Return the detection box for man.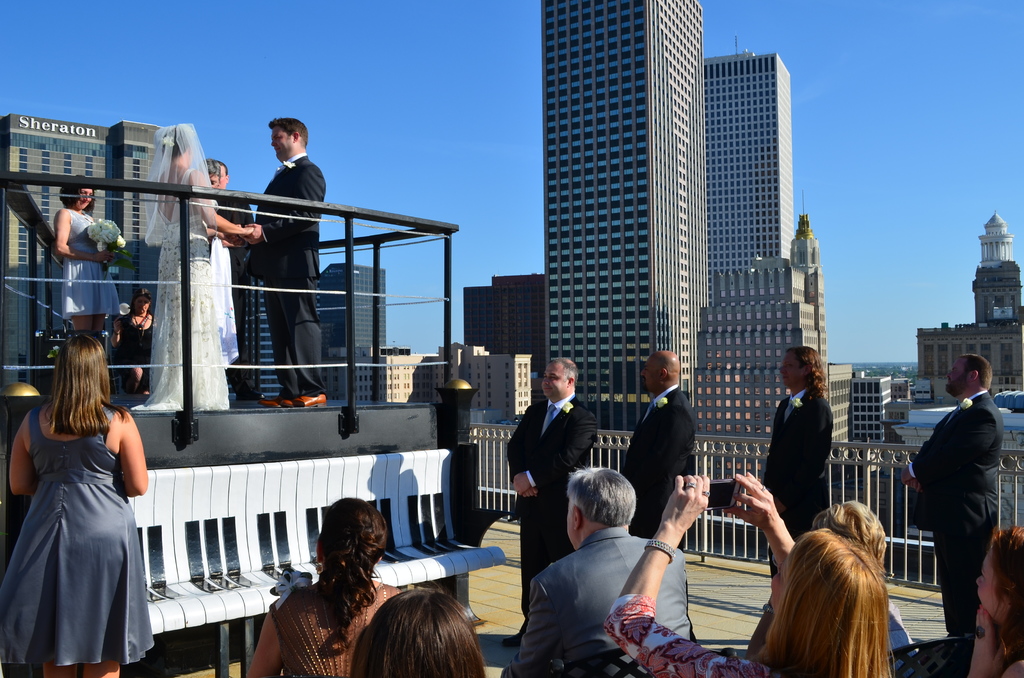
bbox=[239, 112, 333, 418].
